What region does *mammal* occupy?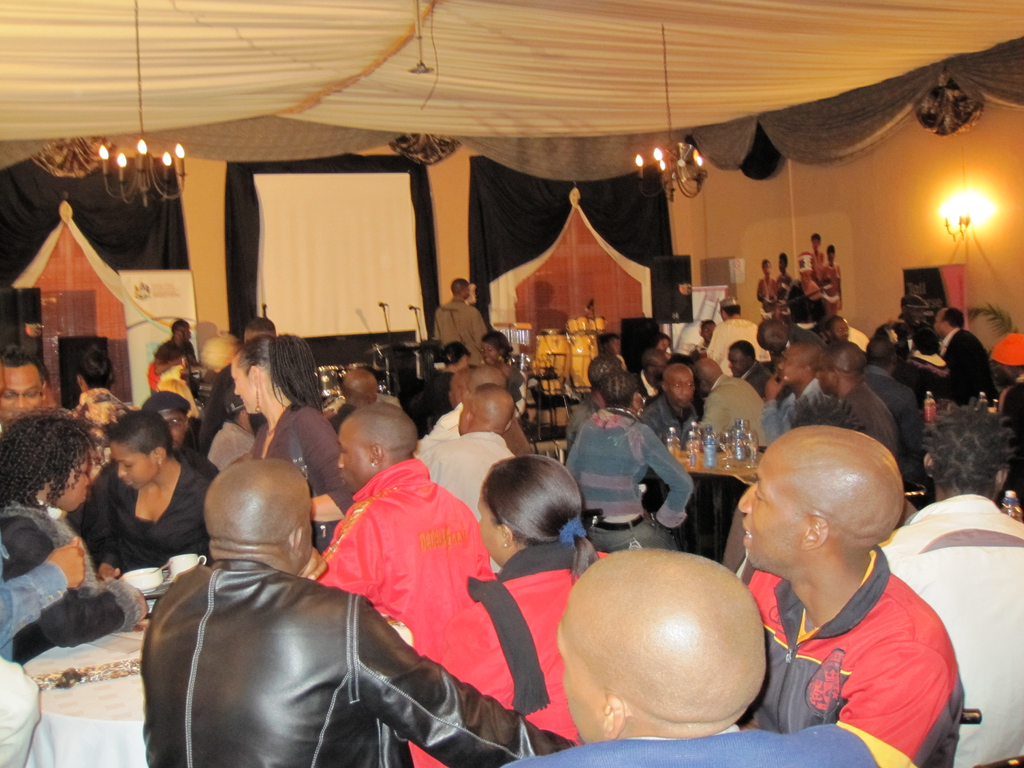
x1=84 y1=419 x2=483 y2=767.
